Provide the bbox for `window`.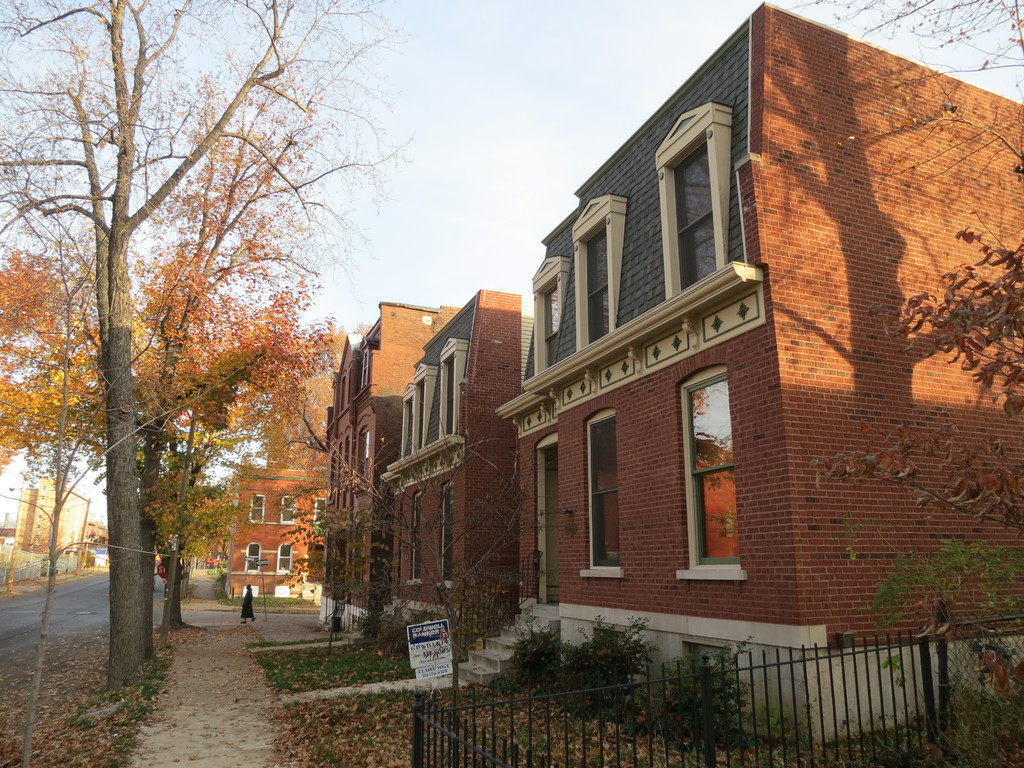
(left=415, top=378, right=424, bottom=450).
